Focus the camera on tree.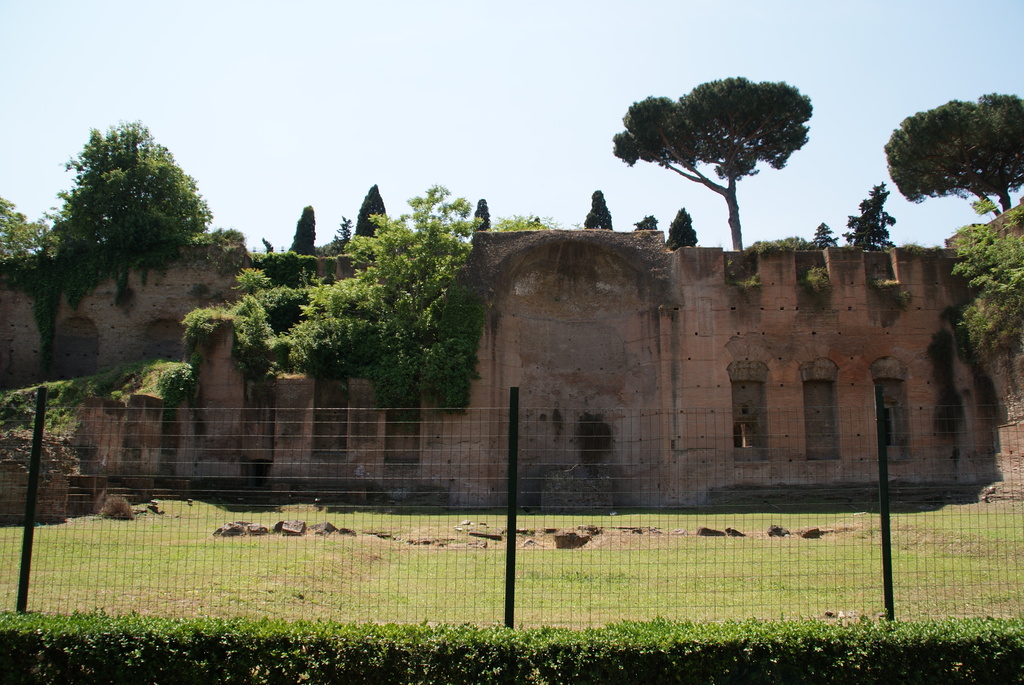
Focus region: [x1=888, y1=90, x2=1023, y2=217].
